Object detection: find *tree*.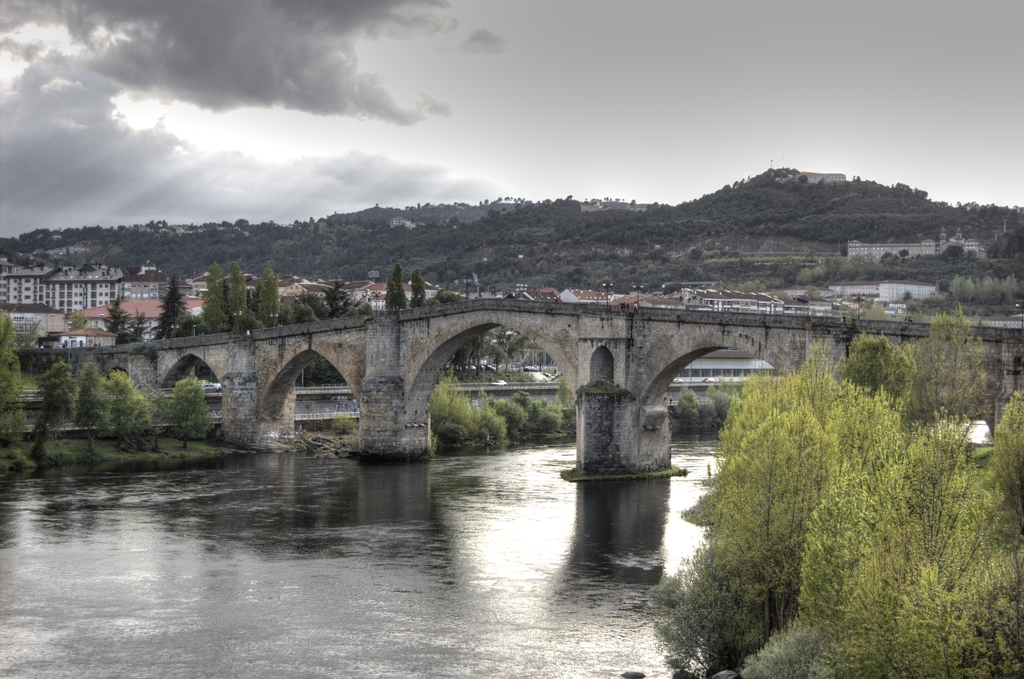
60 309 85 330.
